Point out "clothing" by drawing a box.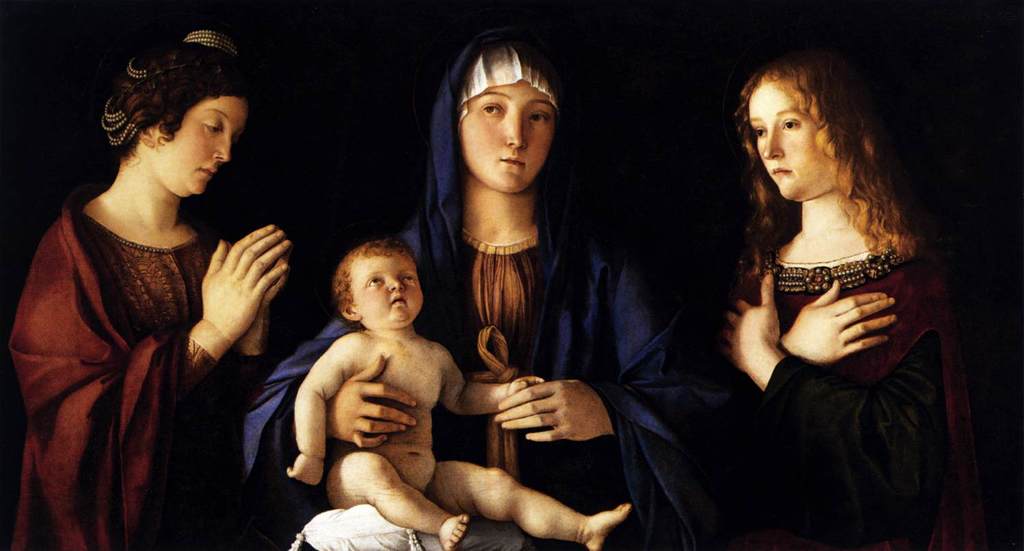
region(734, 244, 1007, 550).
